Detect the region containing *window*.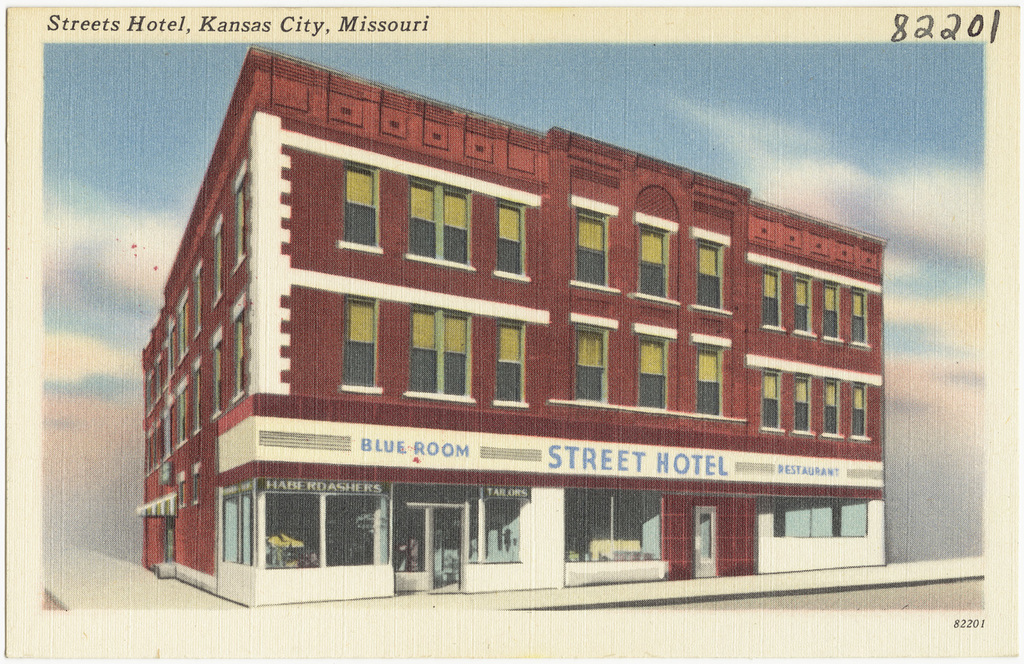
region(763, 271, 785, 336).
